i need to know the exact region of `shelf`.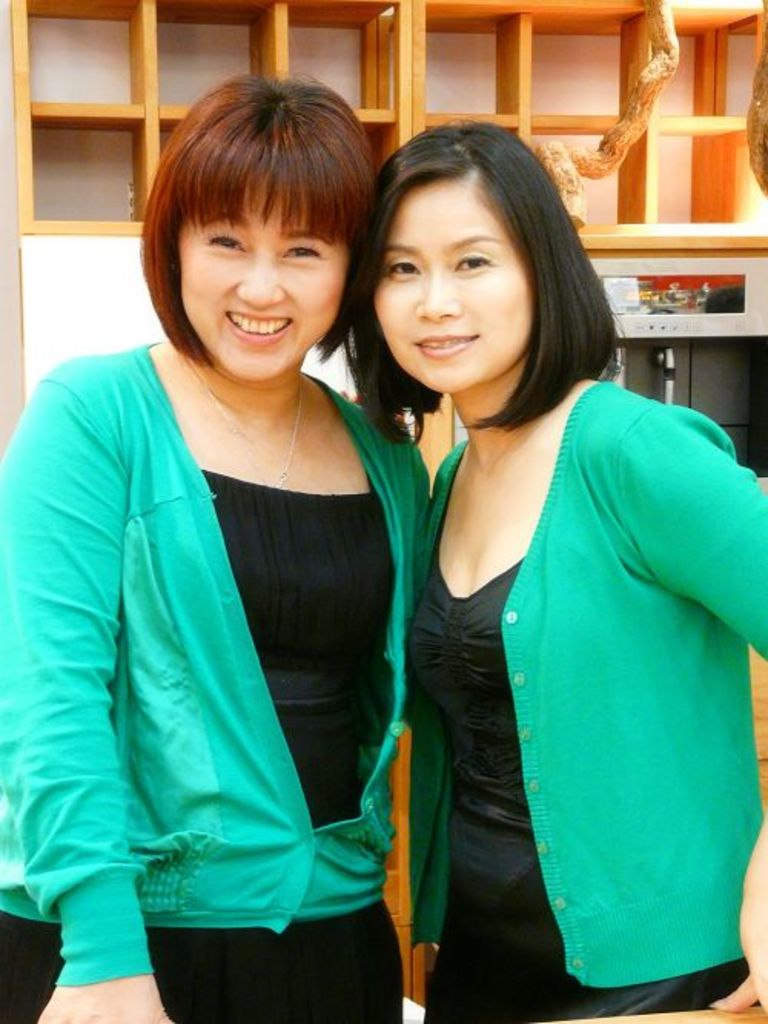
Region: select_region(9, 0, 766, 252).
